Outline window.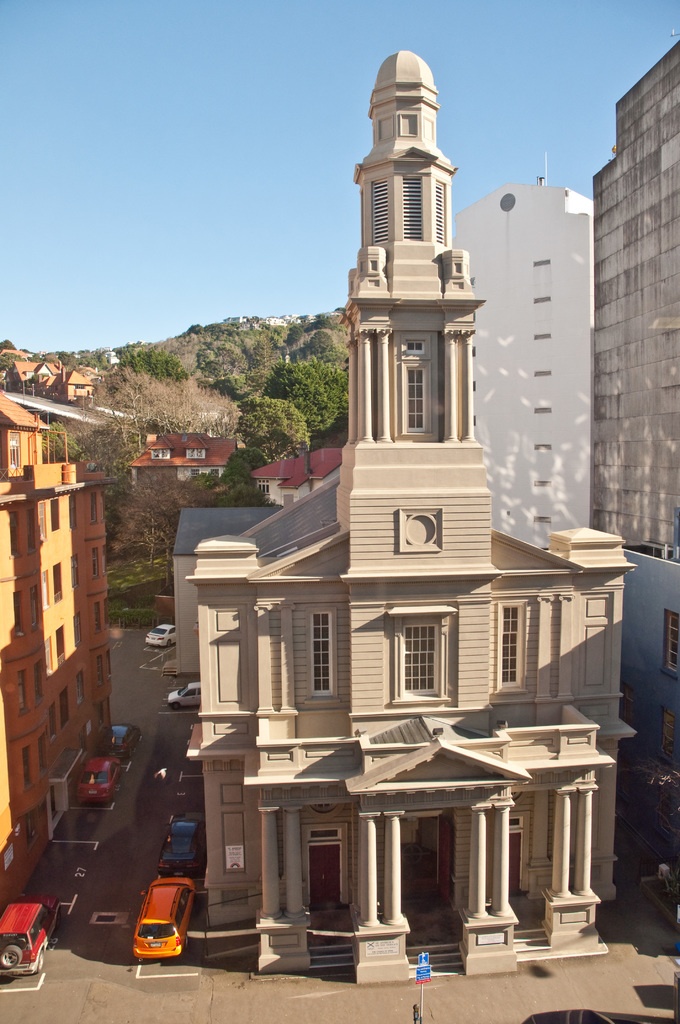
Outline: 16 669 30 713.
